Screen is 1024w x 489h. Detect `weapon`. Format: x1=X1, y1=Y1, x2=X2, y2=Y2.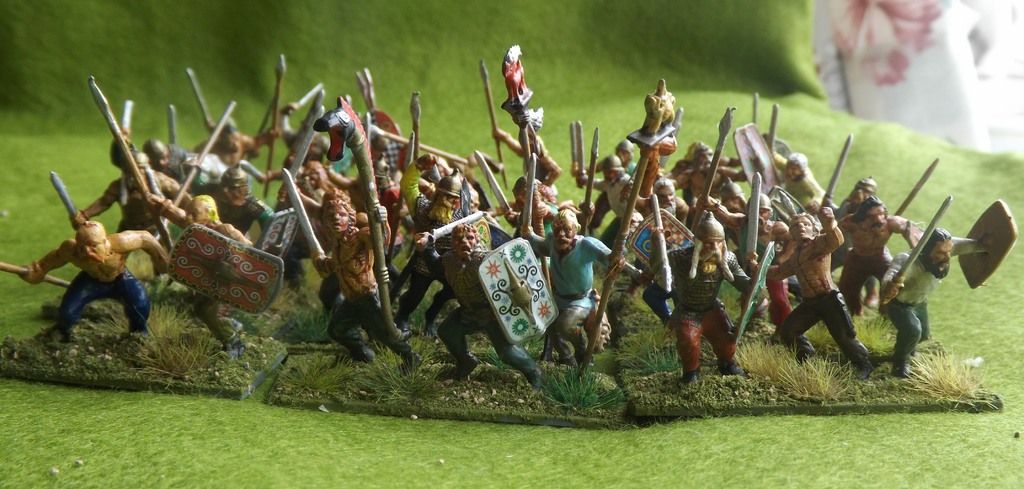
x1=356, y1=71, x2=376, y2=118.
